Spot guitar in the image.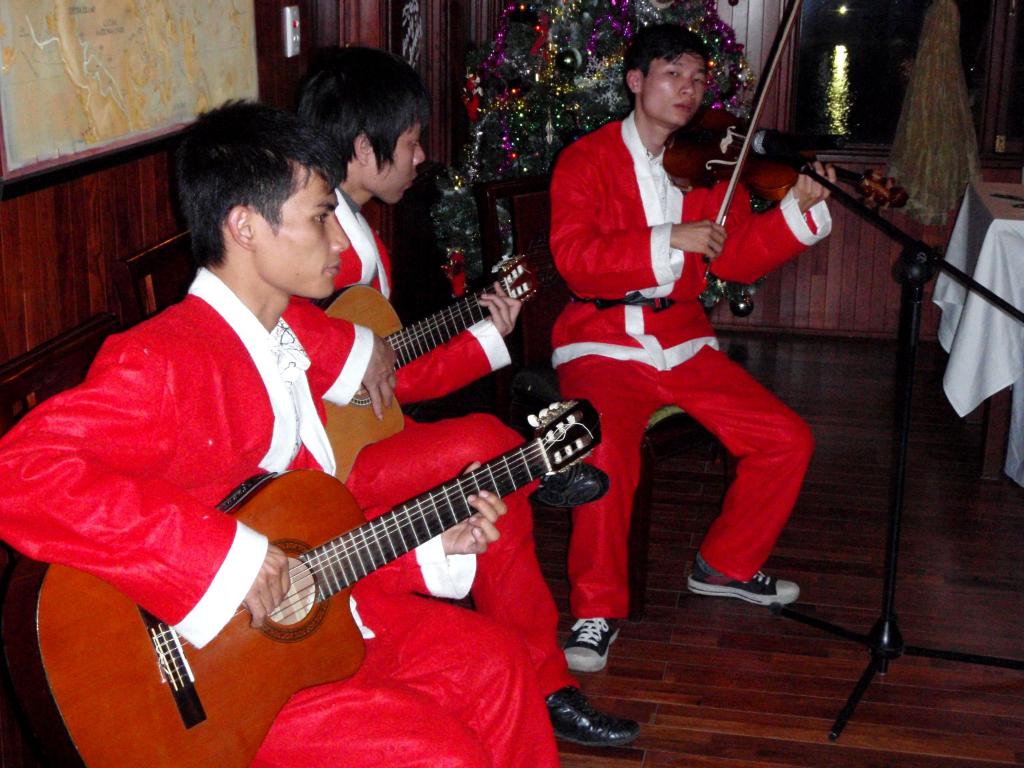
guitar found at [x1=269, y1=245, x2=549, y2=474].
